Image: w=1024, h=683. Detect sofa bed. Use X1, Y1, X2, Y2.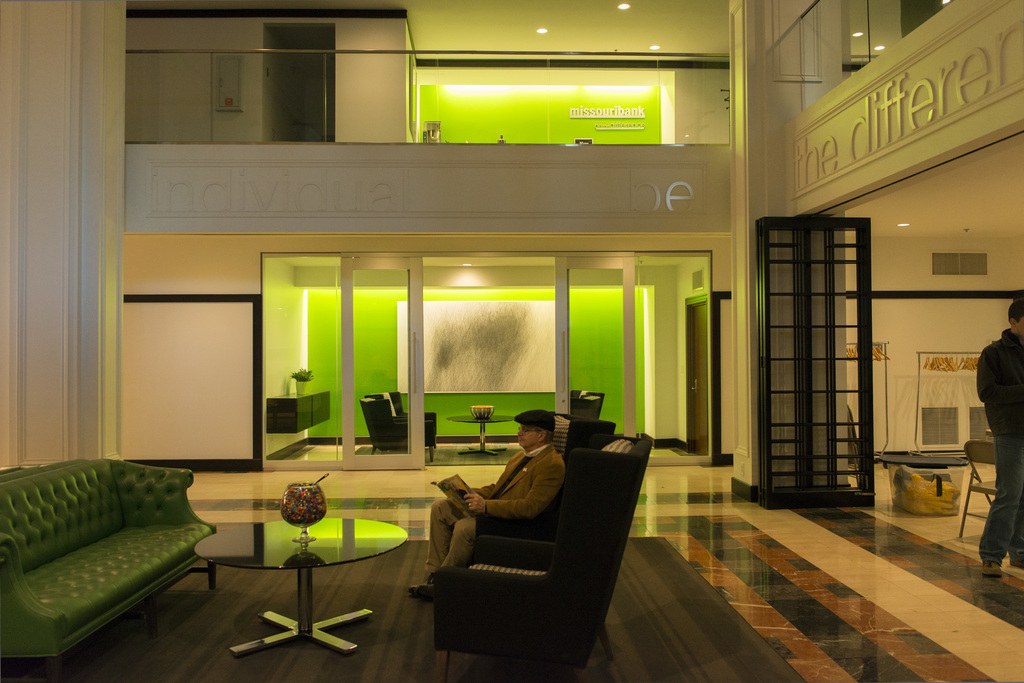
1, 456, 214, 682.
